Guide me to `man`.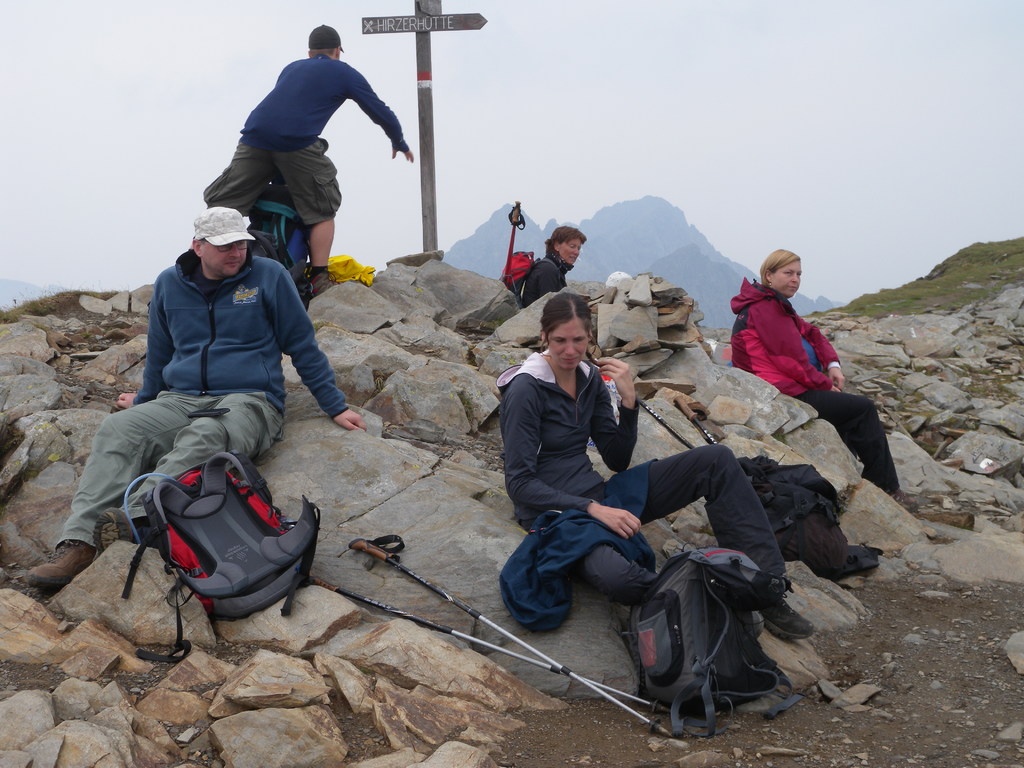
Guidance: crop(199, 23, 417, 294).
